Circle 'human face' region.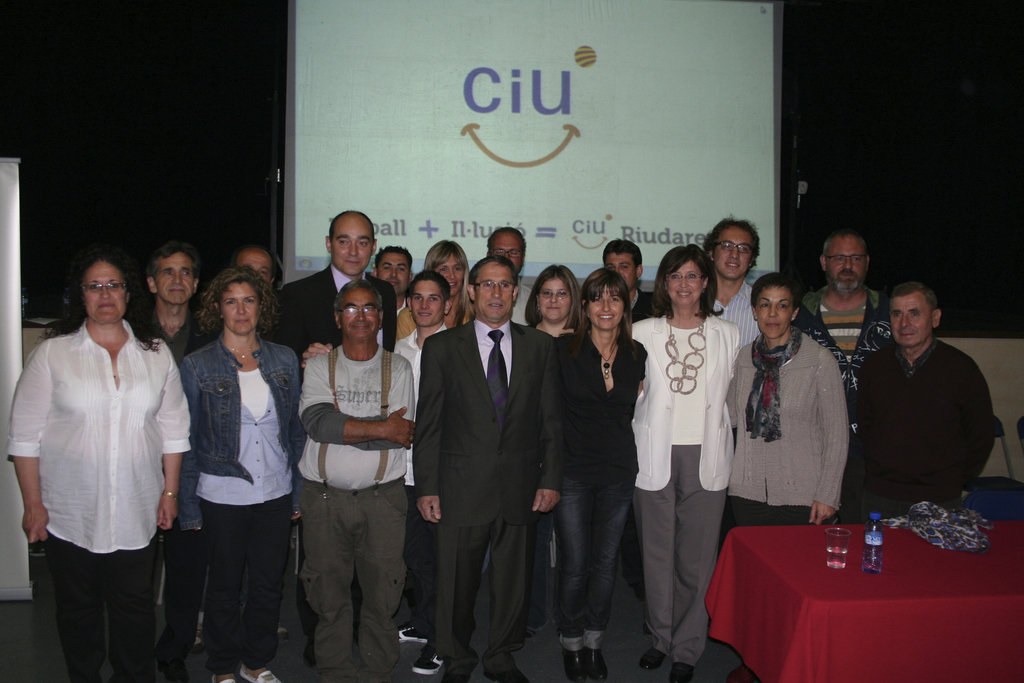
Region: crop(376, 252, 410, 293).
